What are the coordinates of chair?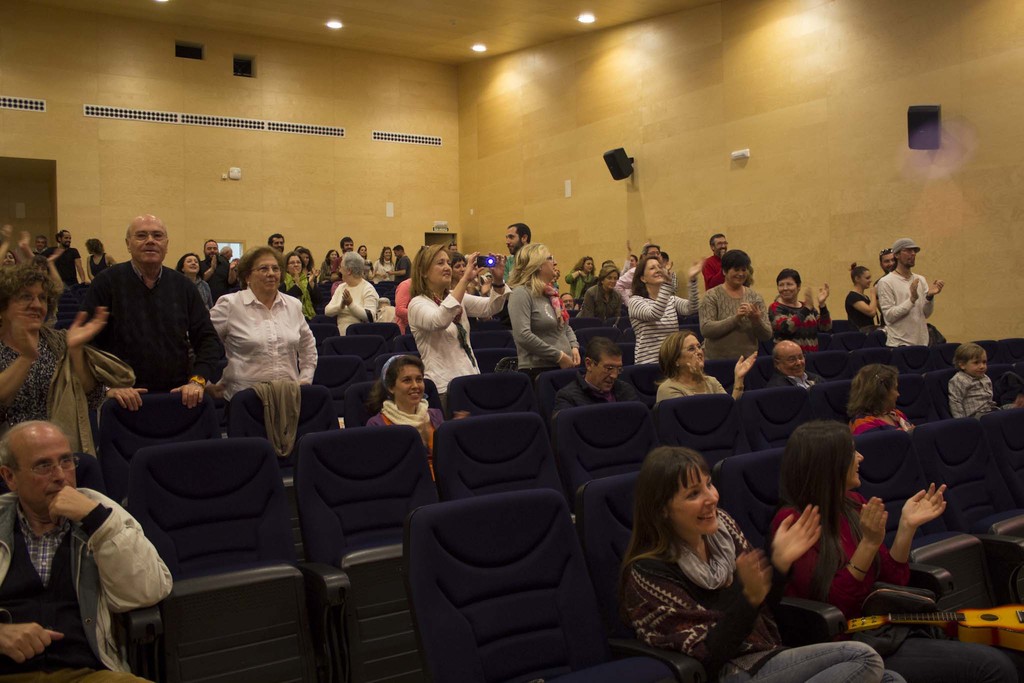
l=471, t=346, r=513, b=374.
